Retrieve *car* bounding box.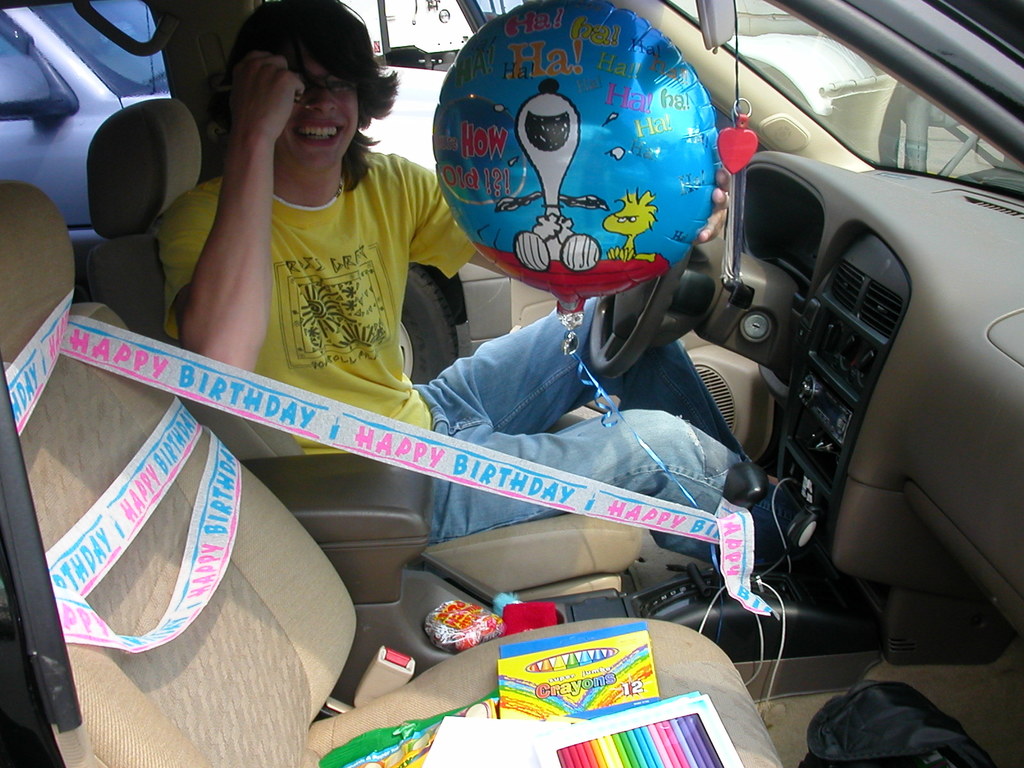
Bounding box: region(0, 0, 173, 296).
